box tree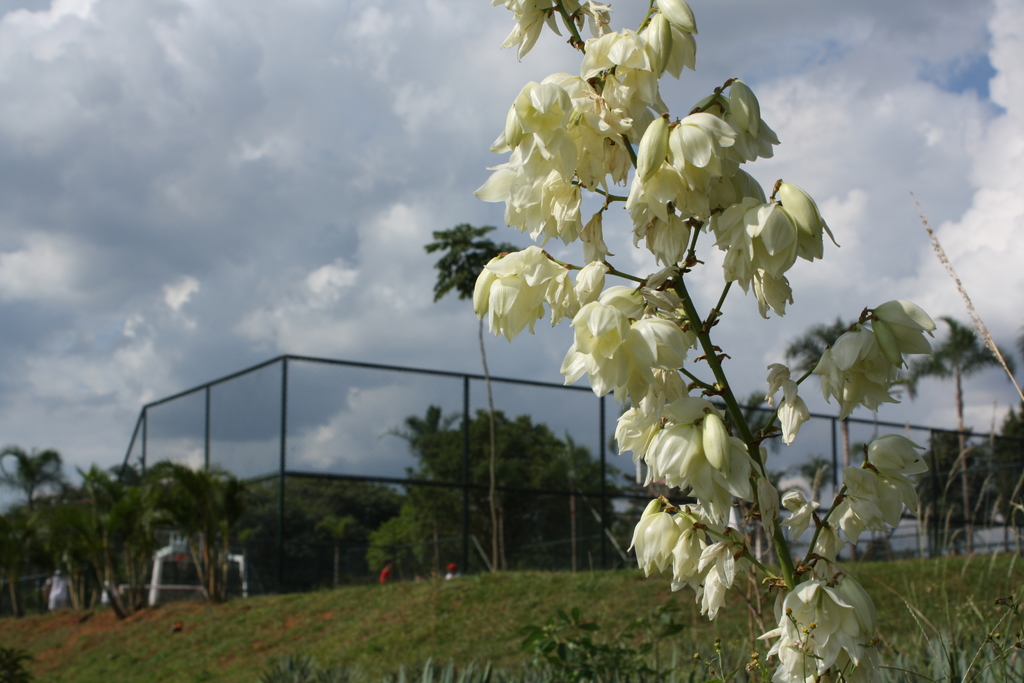
(left=421, top=216, right=552, bottom=571)
